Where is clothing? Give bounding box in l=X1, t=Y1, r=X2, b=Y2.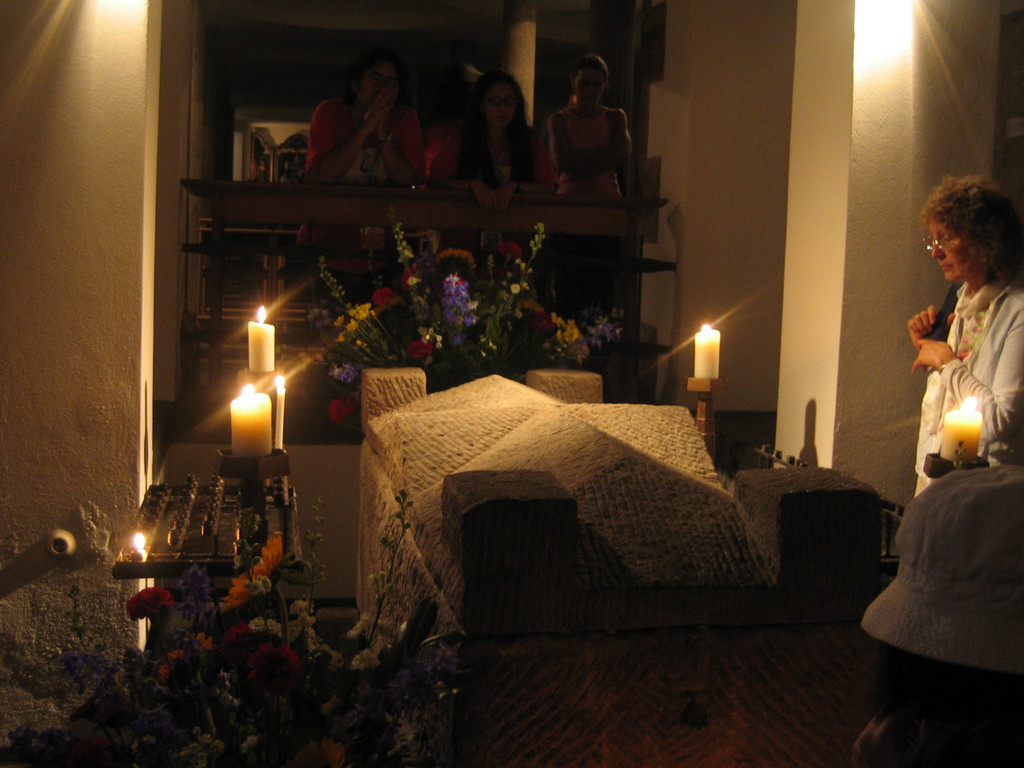
l=296, t=93, r=428, b=259.
